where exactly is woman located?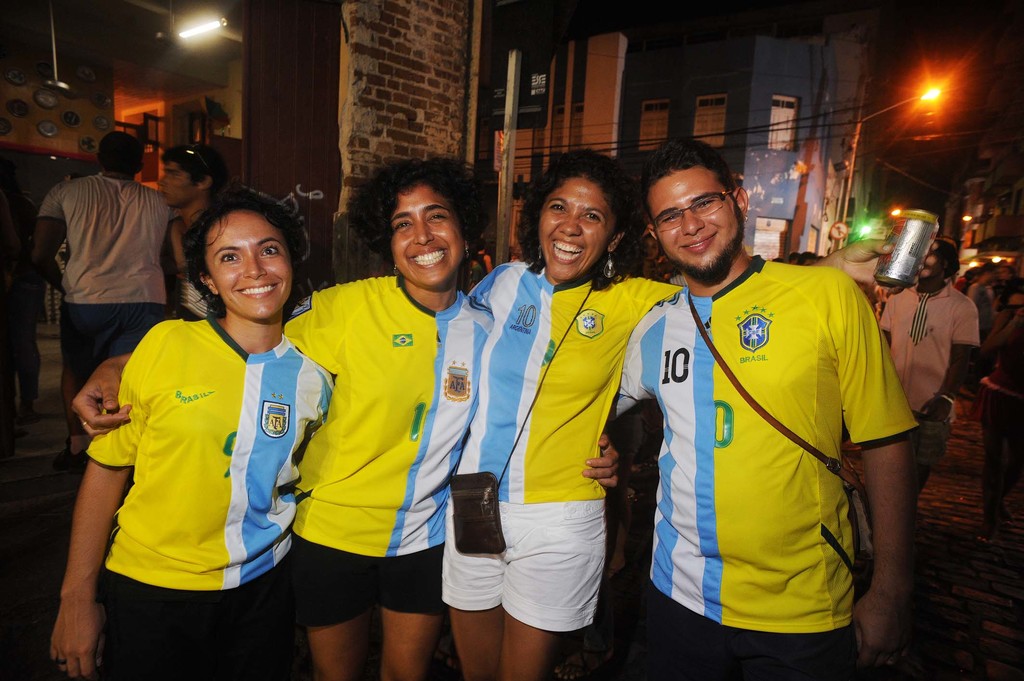
Its bounding box is bbox=[74, 156, 619, 680].
